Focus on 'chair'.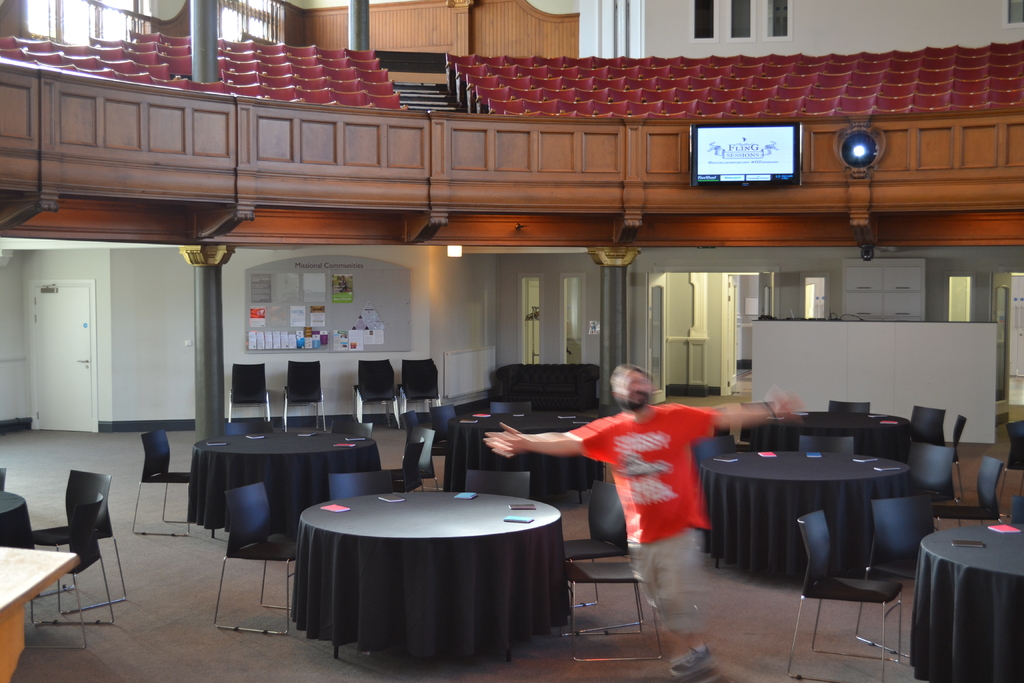
Focused at (927,450,1007,529).
